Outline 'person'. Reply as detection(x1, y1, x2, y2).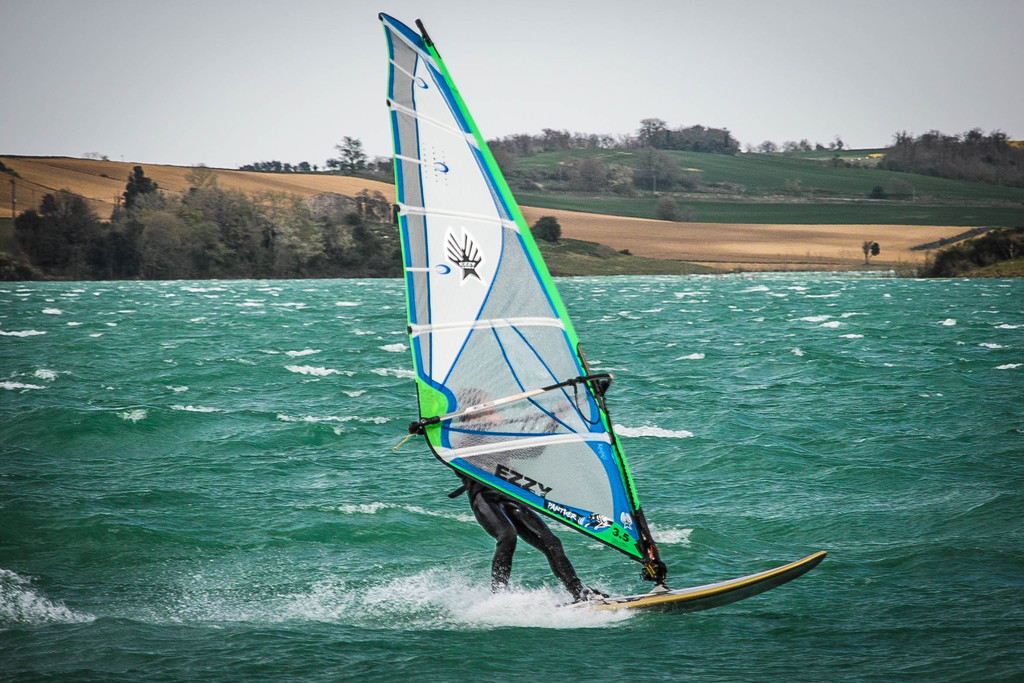
detection(474, 391, 581, 601).
